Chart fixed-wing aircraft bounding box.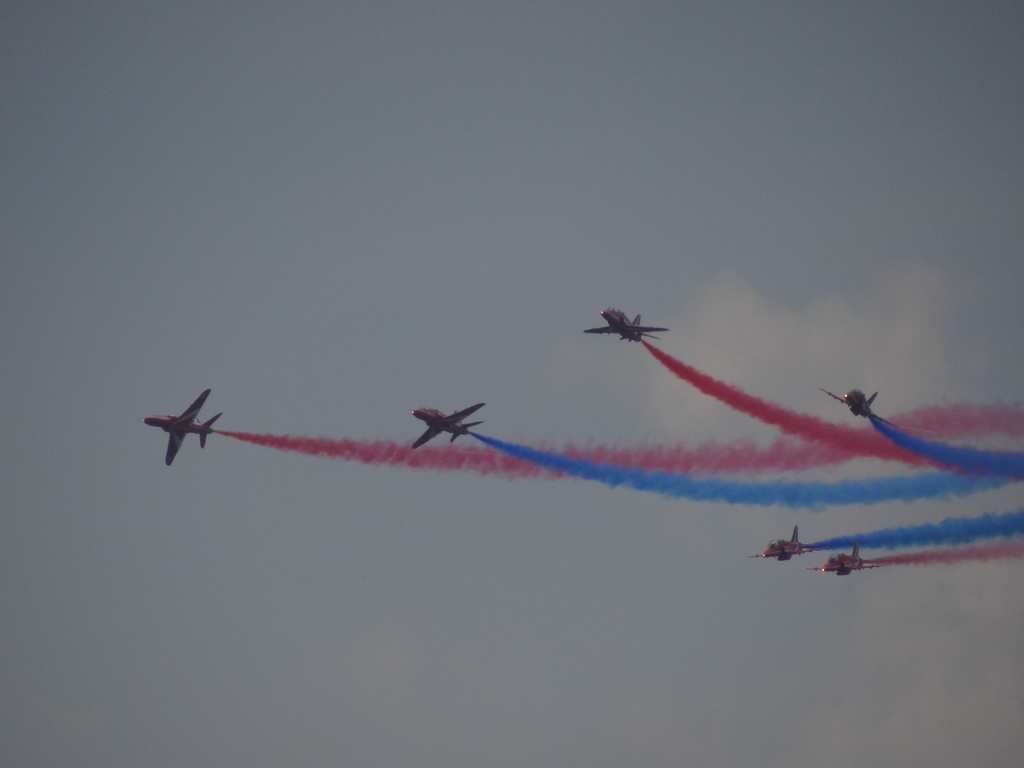
Charted: x1=806 y1=542 x2=883 y2=575.
